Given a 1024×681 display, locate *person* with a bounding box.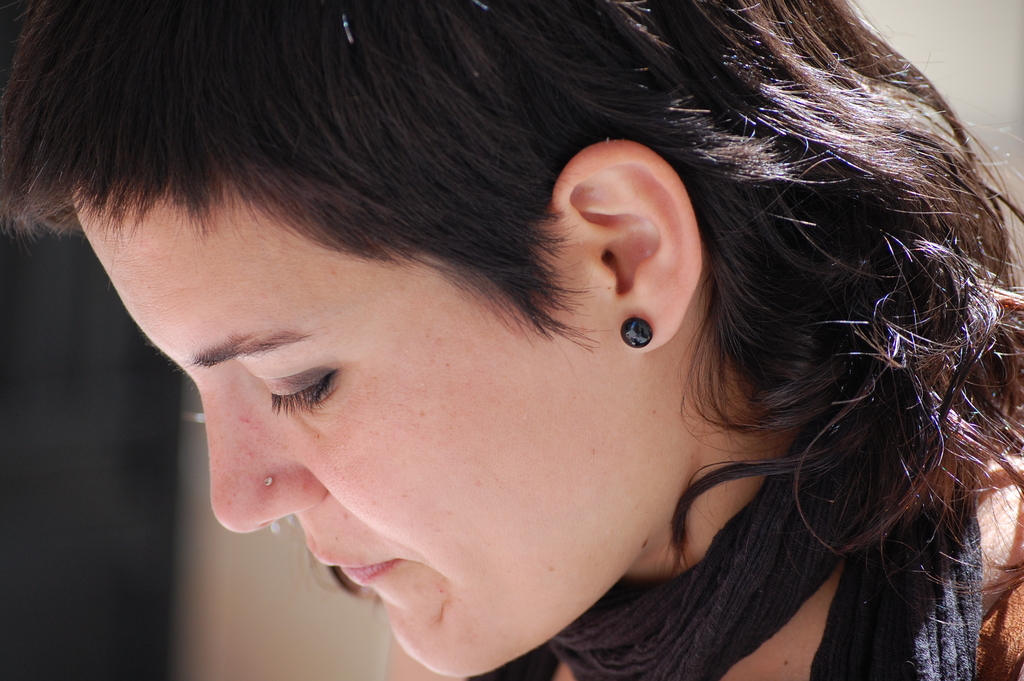
Located: 0,0,1023,680.
